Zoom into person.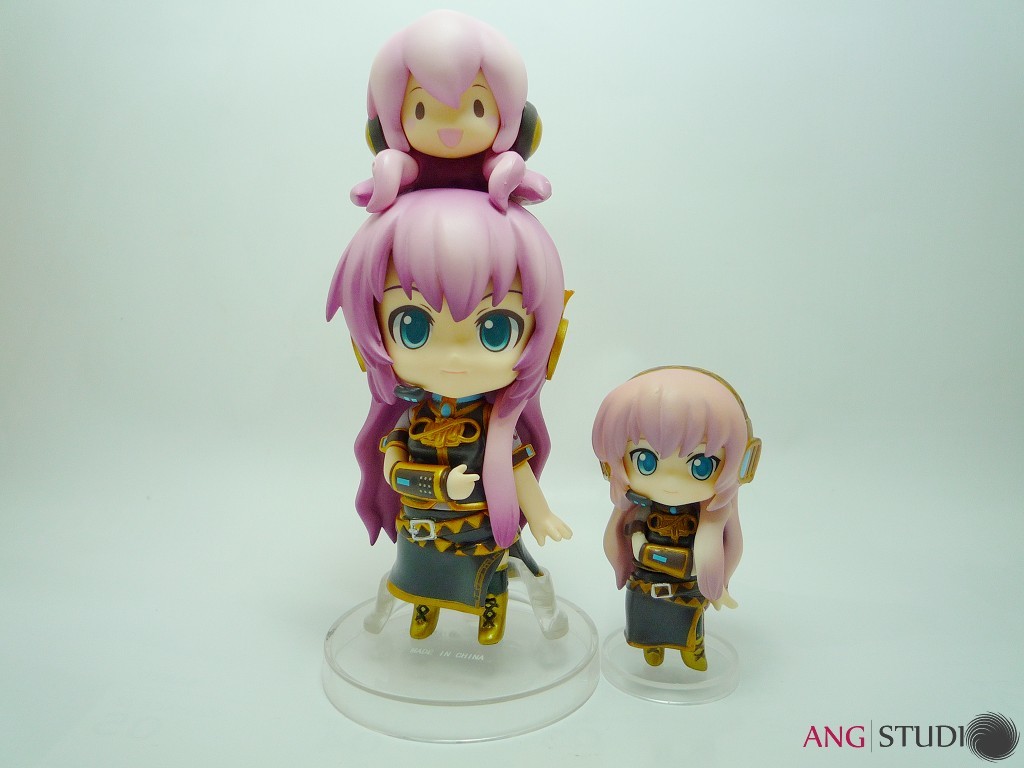
Zoom target: [322,187,577,644].
